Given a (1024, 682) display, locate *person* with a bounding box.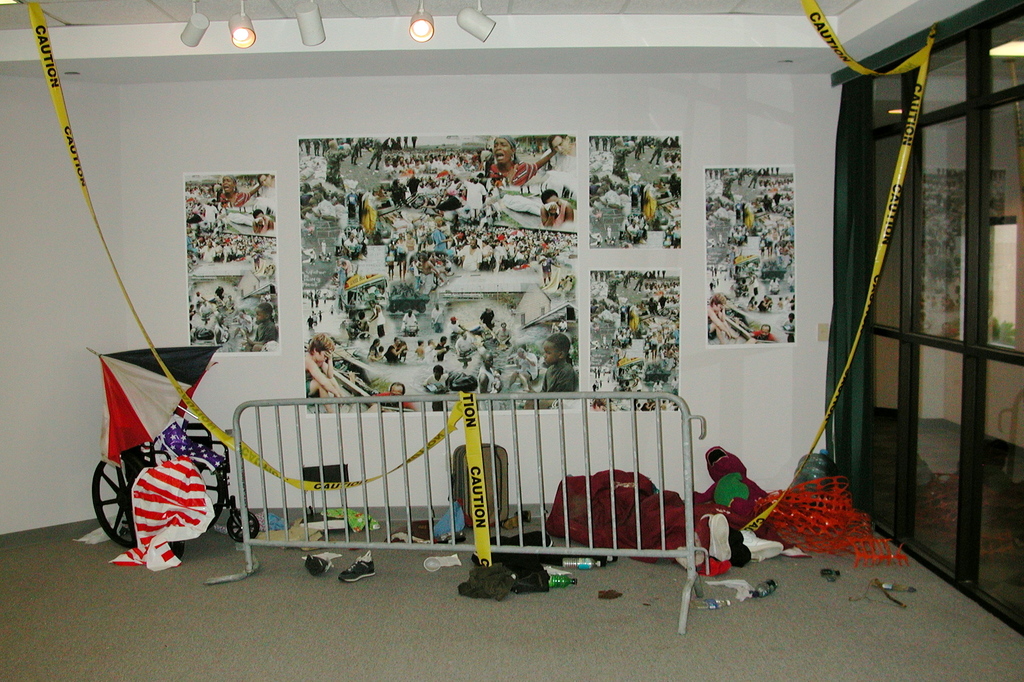
Located: box=[749, 273, 765, 293].
